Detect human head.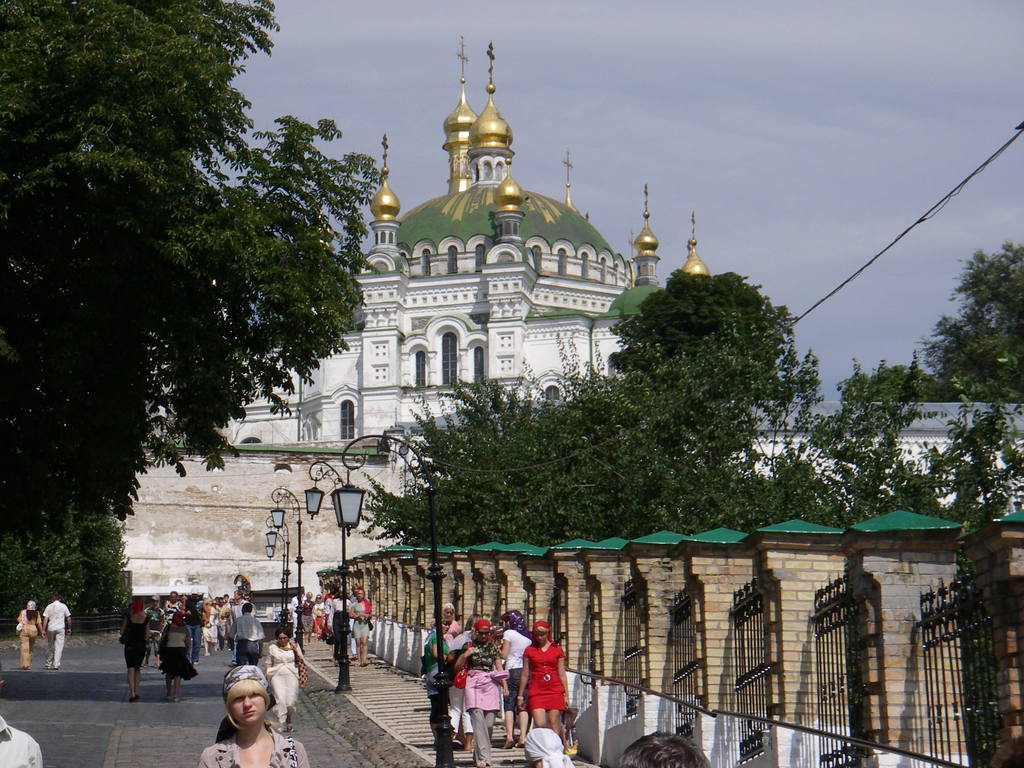
Detected at {"left": 621, "top": 730, "right": 711, "bottom": 767}.
